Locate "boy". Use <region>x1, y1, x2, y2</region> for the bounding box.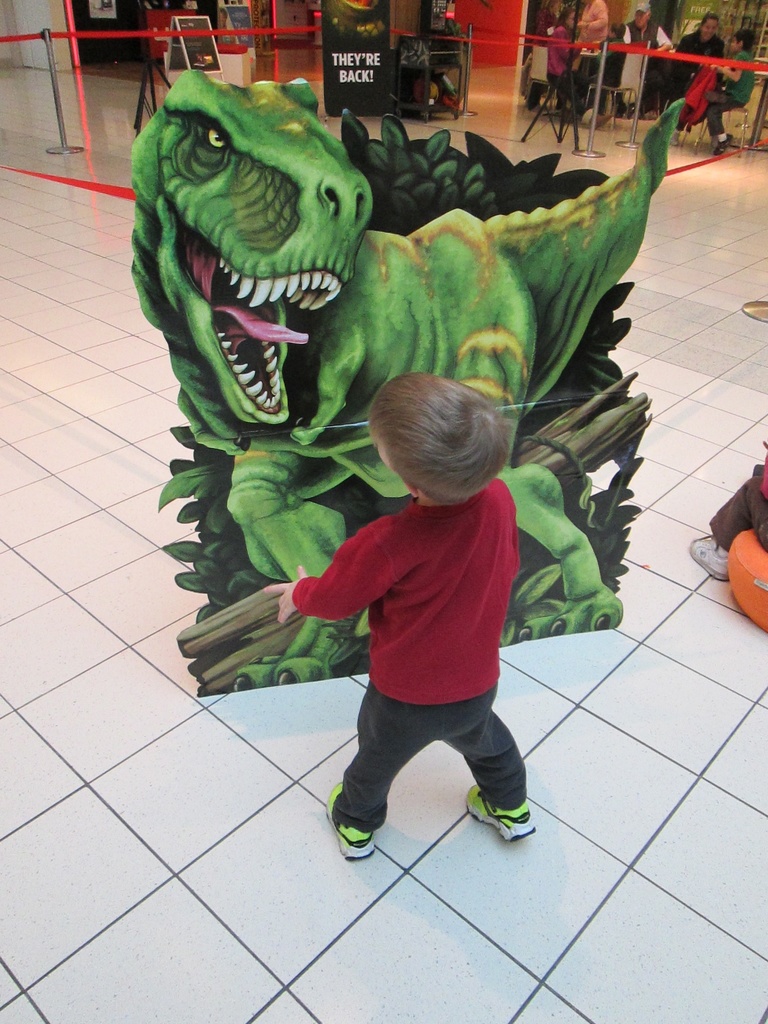
<region>256, 371, 539, 863</region>.
